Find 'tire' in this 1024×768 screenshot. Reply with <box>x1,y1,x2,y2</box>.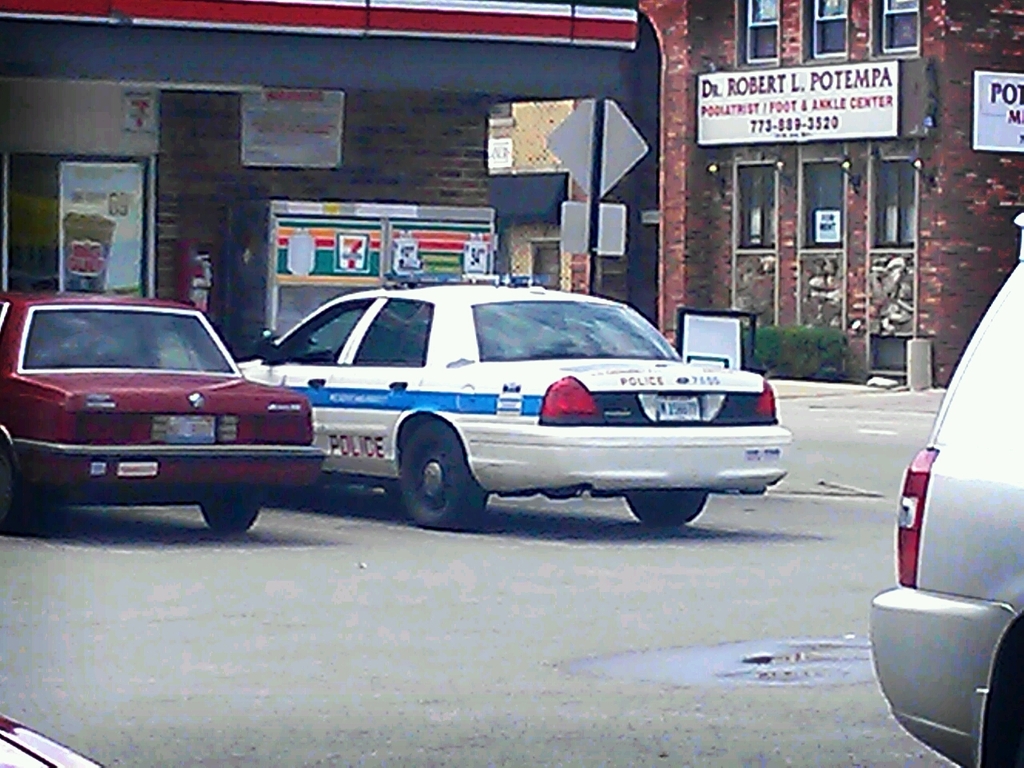
<box>202,502,260,532</box>.
